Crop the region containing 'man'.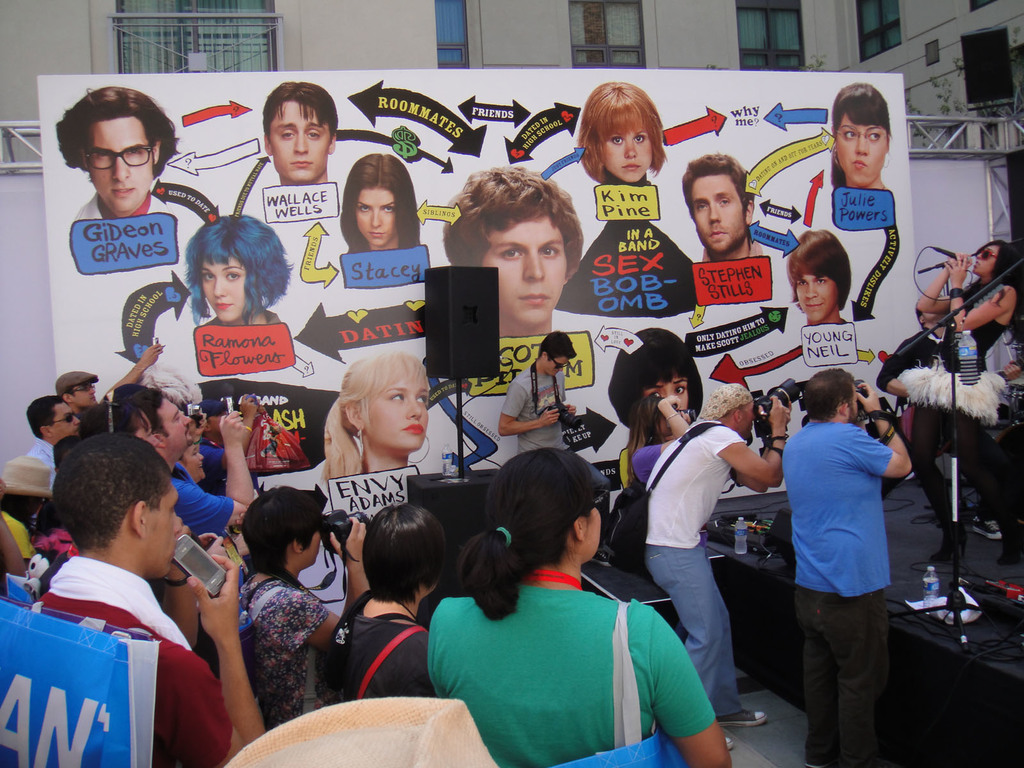
Crop region: 15 404 238 767.
